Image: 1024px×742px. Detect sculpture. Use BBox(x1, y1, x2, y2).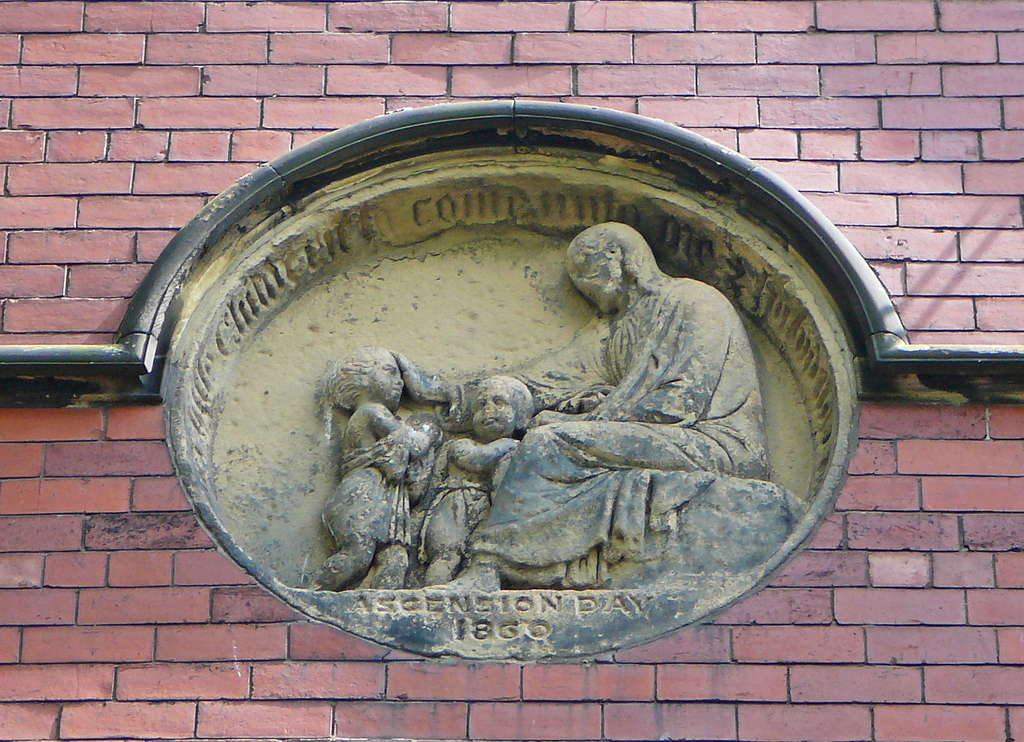
BBox(209, 131, 830, 692).
